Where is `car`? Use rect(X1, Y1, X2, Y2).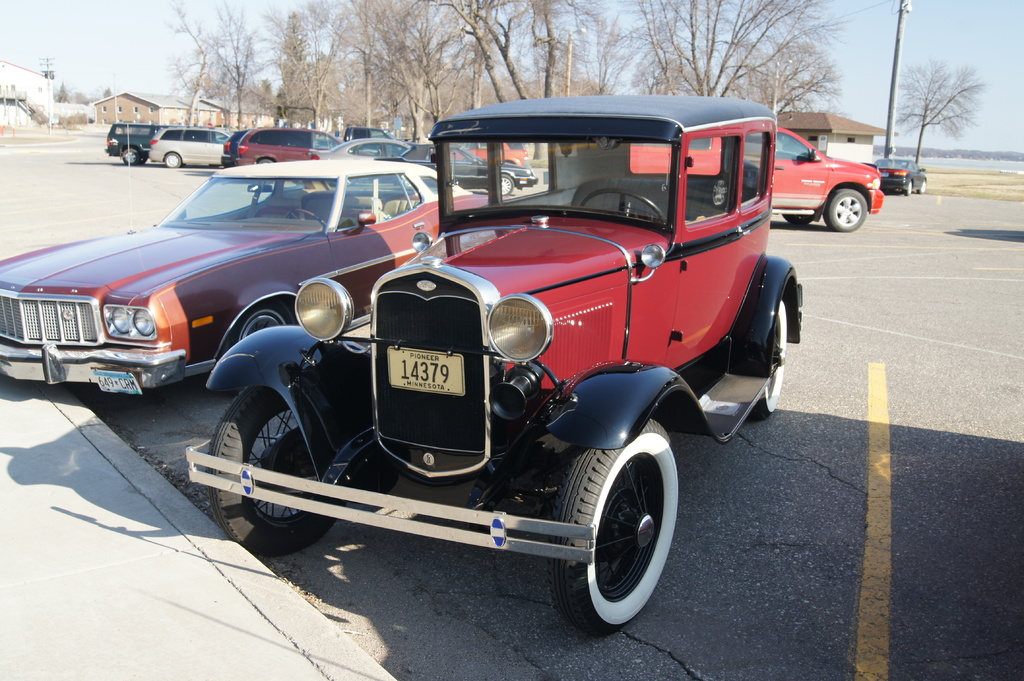
rect(630, 127, 883, 237).
